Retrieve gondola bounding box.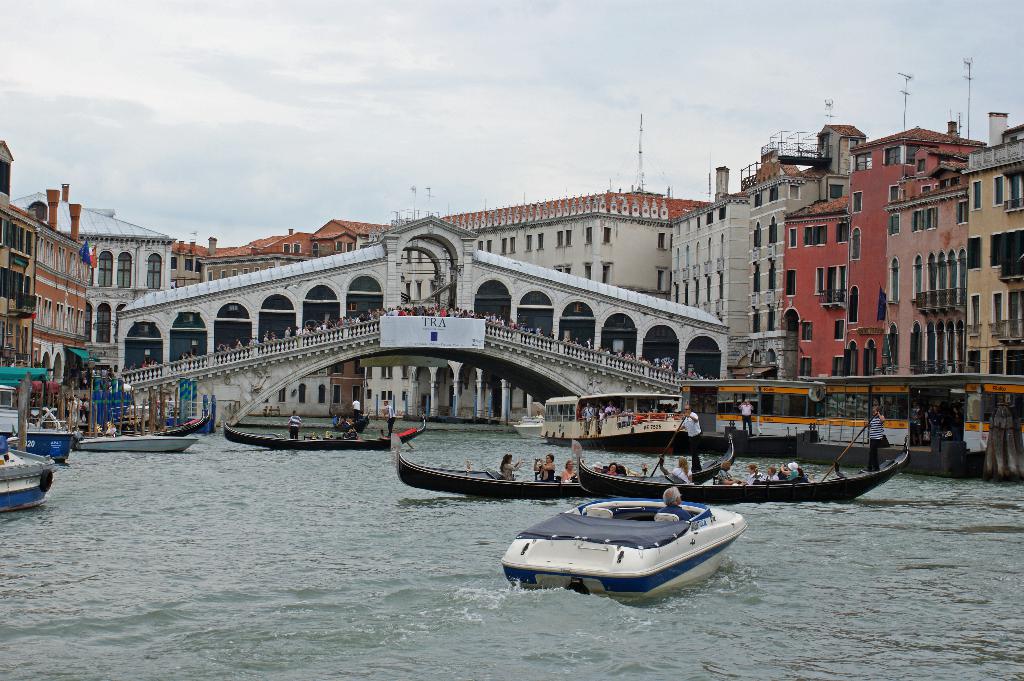
Bounding box: [left=219, top=417, right=426, bottom=445].
